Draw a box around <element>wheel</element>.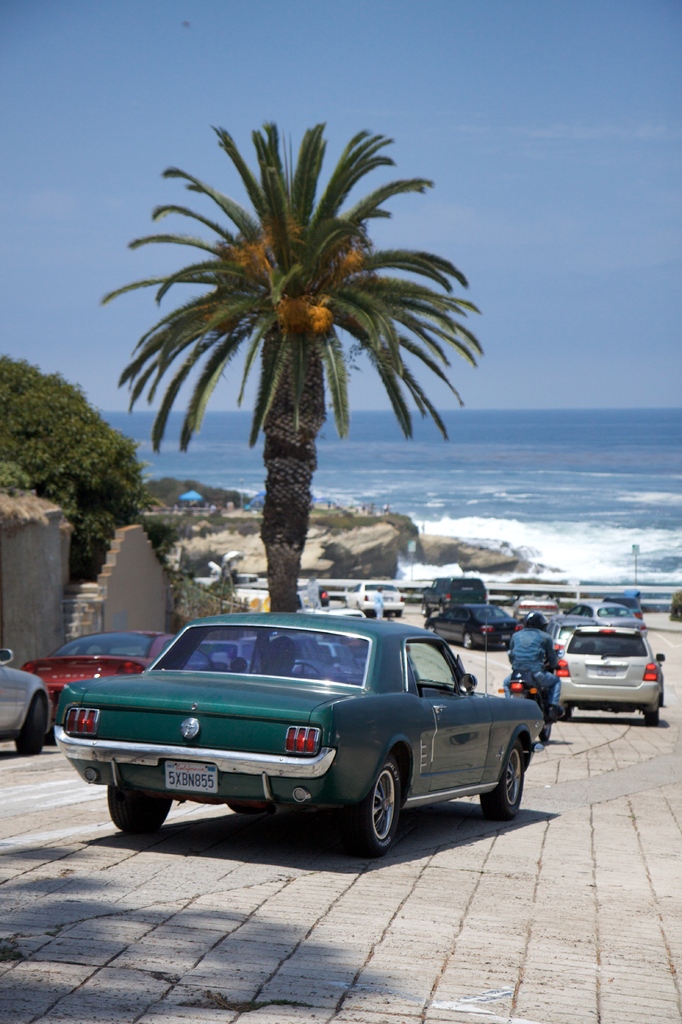
[642, 709, 658, 725].
